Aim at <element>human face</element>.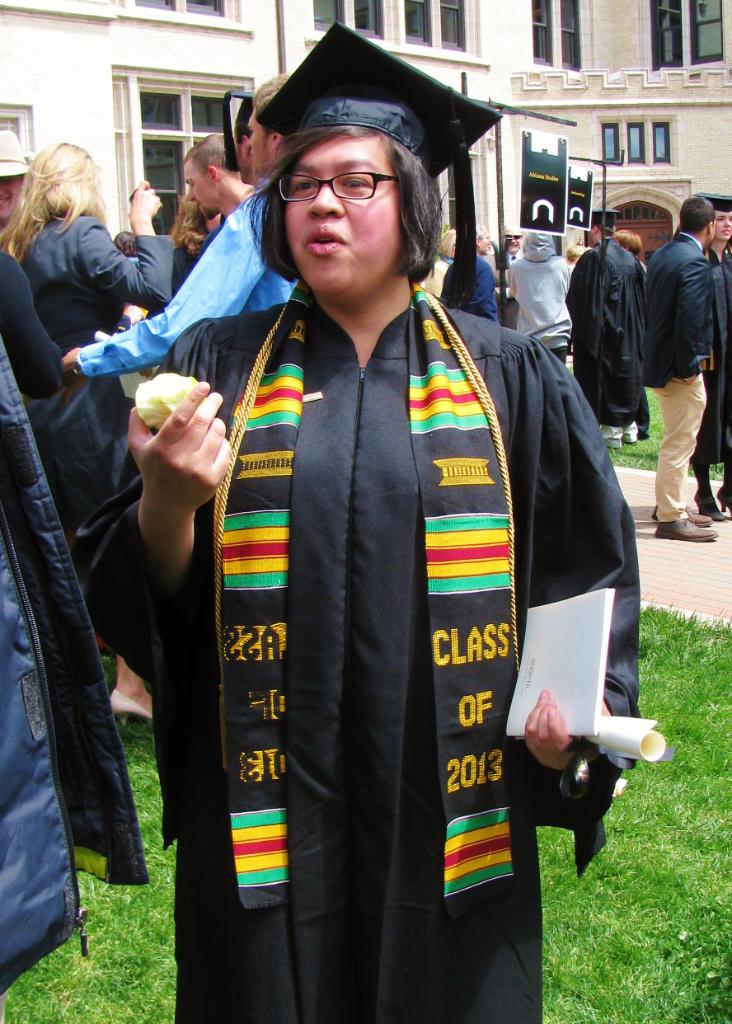
Aimed at box(173, 156, 221, 221).
